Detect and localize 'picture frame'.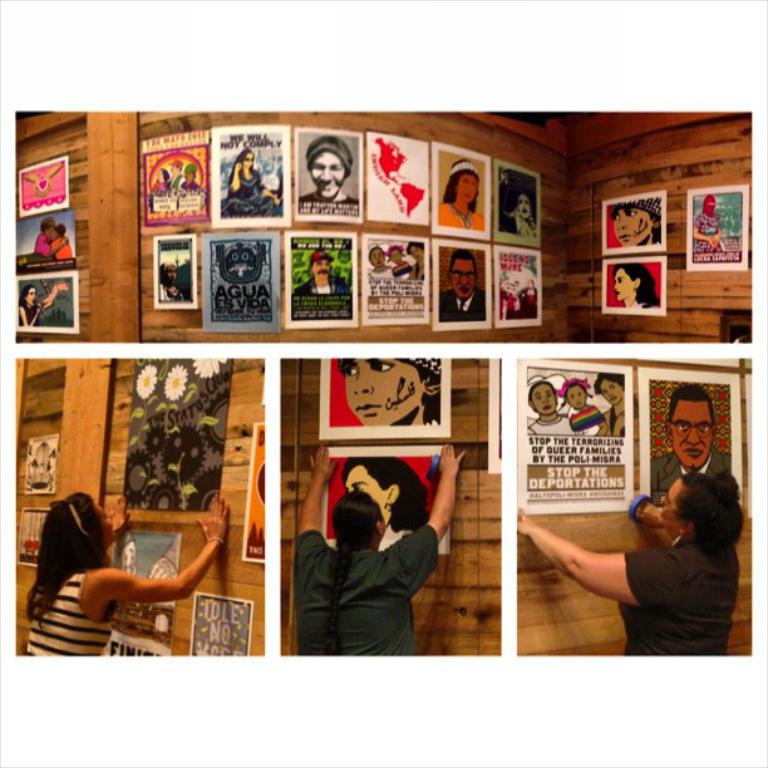
Localized at box(643, 370, 744, 513).
